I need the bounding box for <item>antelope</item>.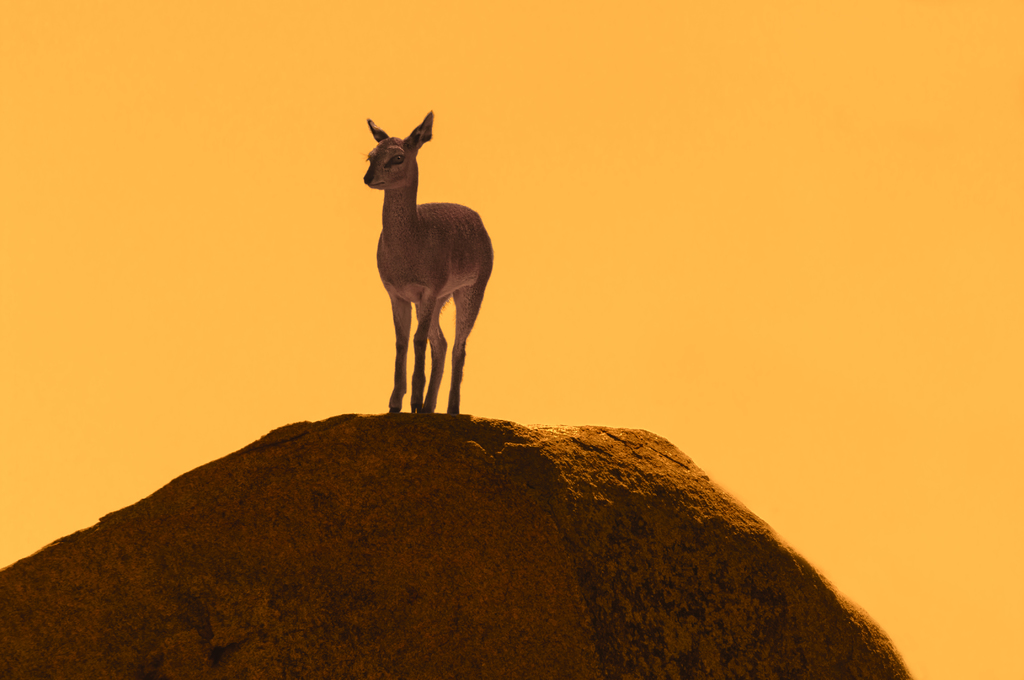
Here it is: (365, 106, 497, 412).
